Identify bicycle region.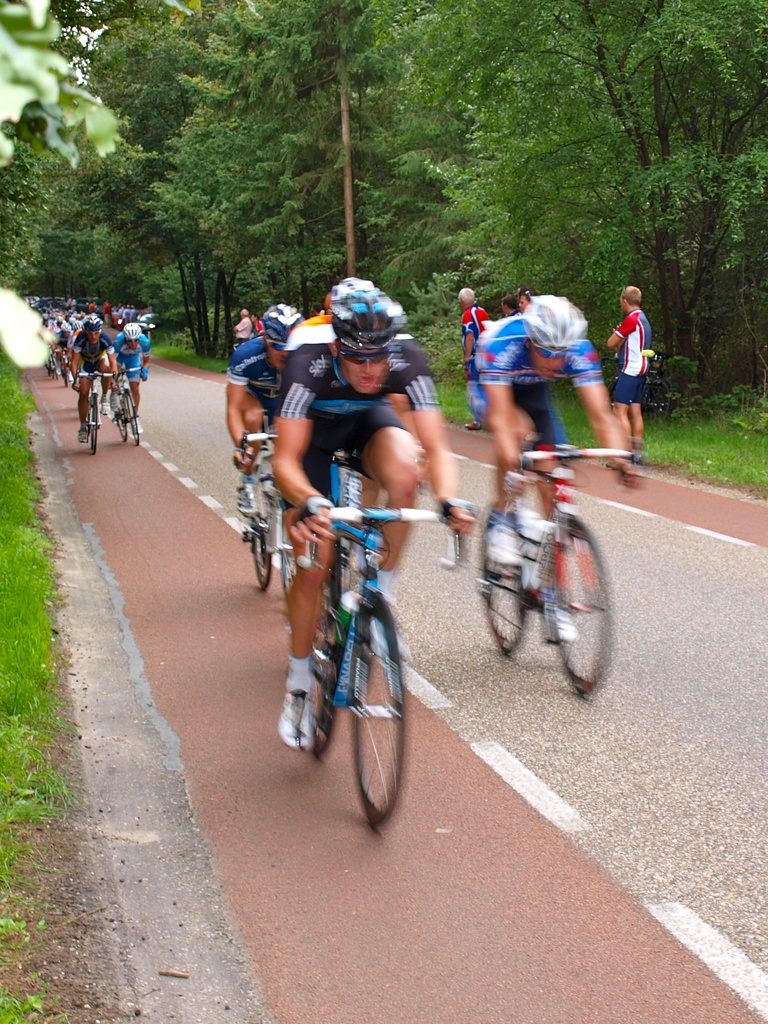
Region: locate(239, 445, 316, 591).
